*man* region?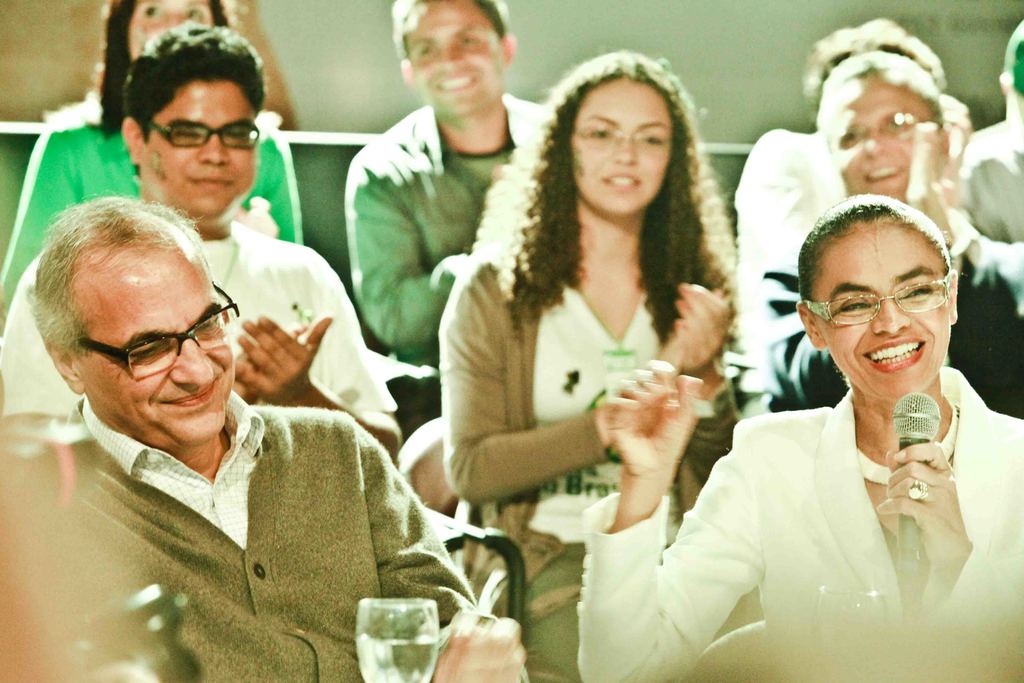
crop(0, 19, 403, 482)
